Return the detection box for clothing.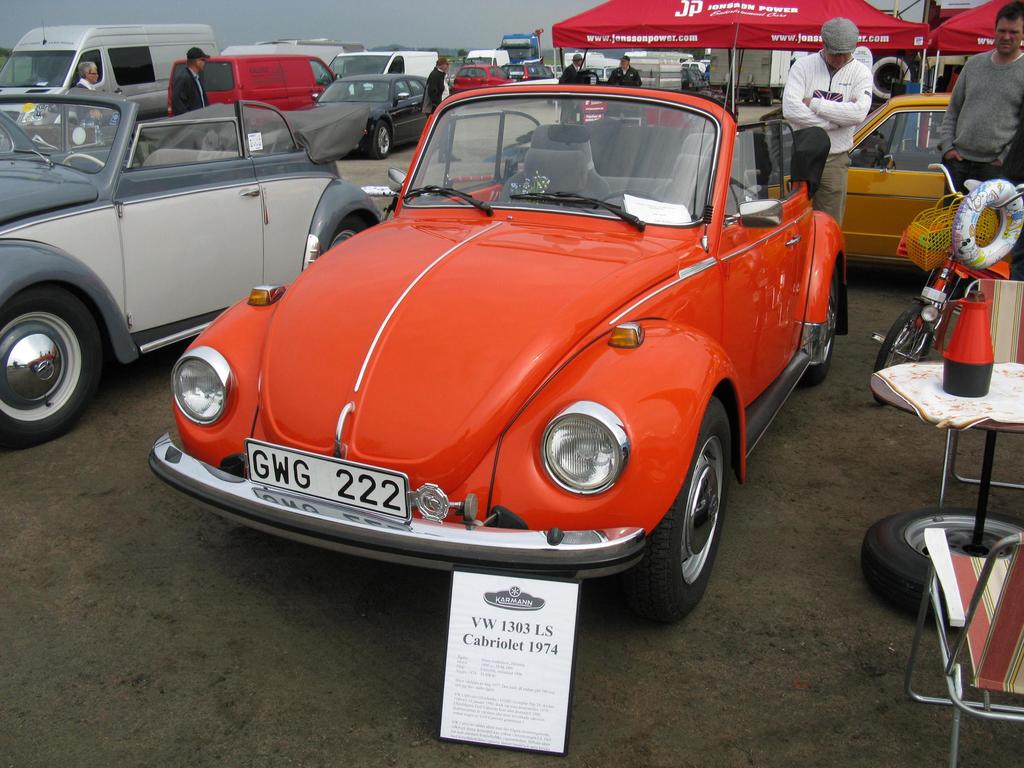
select_region(424, 66, 451, 118).
